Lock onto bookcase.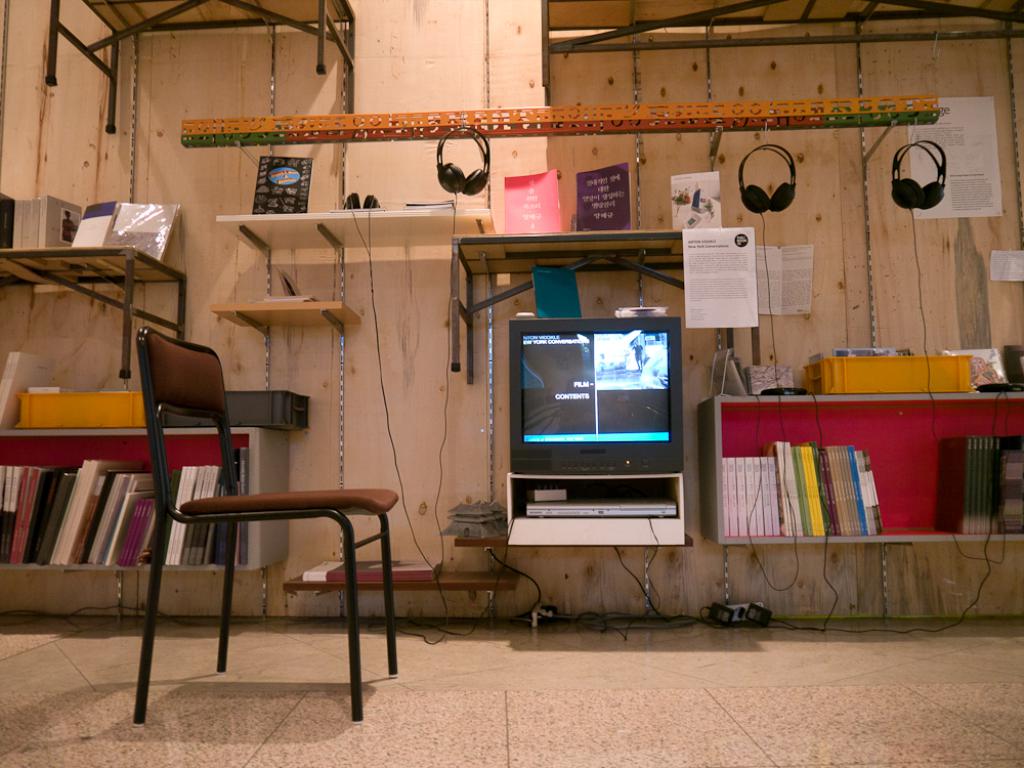
Locked: 4,187,194,295.
